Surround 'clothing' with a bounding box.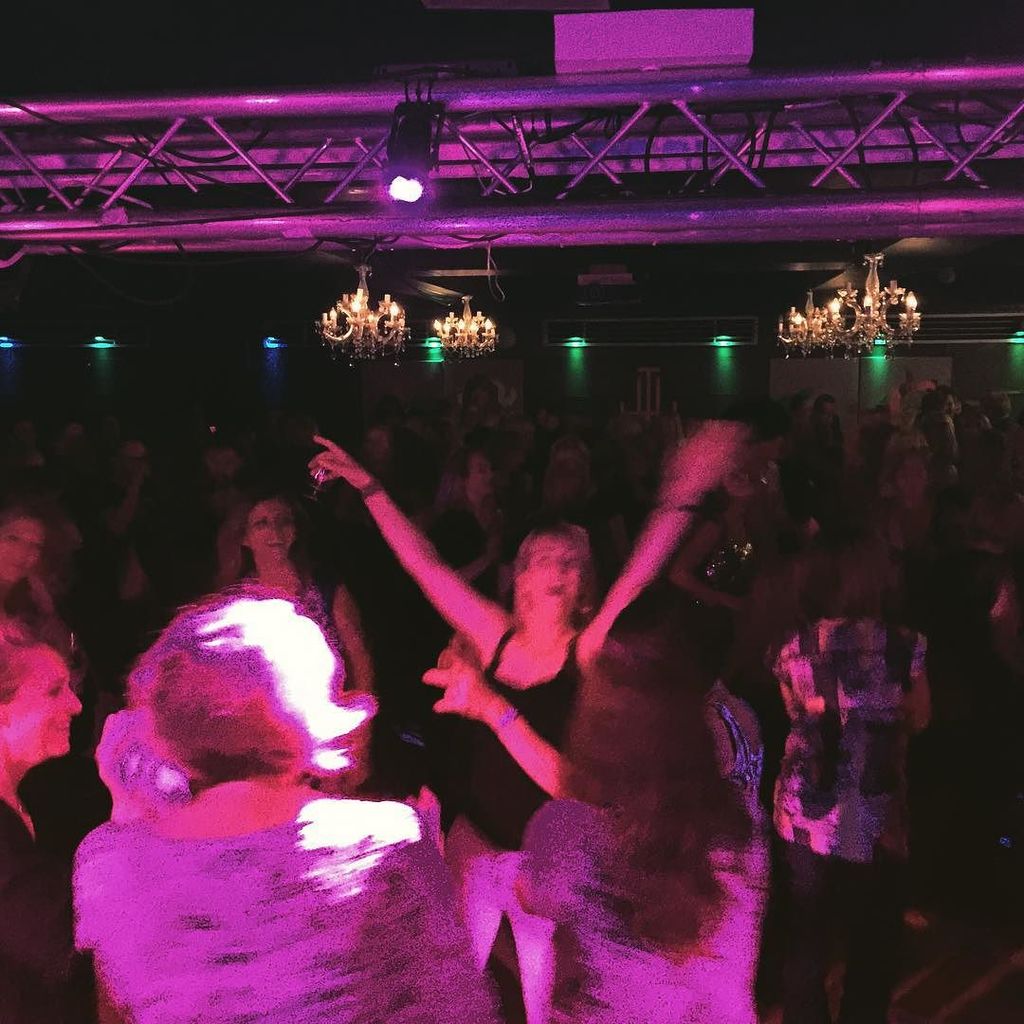
0,770,82,1020.
